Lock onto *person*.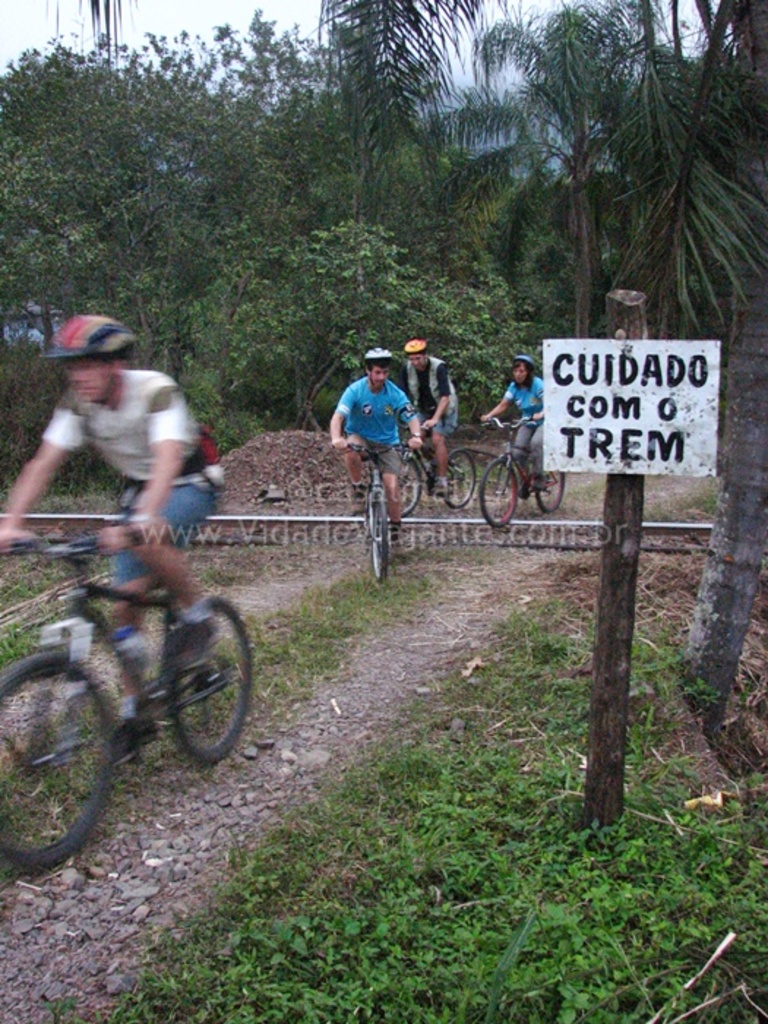
Locked: rect(335, 323, 423, 581).
